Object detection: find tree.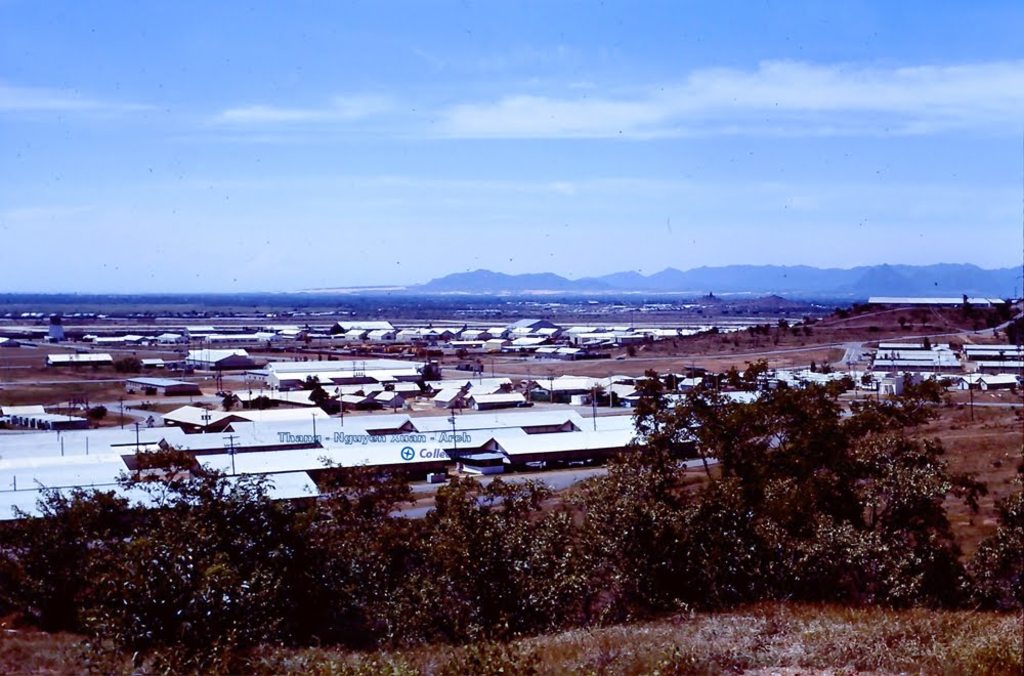
Rect(414, 361, 441, 395).
